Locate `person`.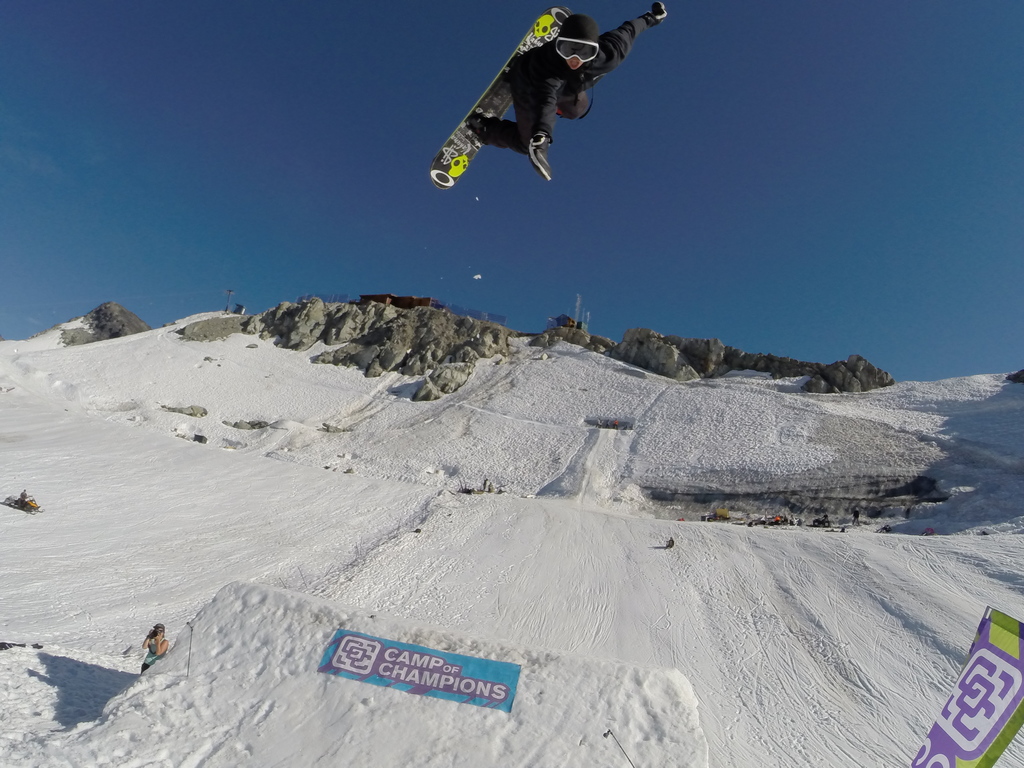
Bounding box: (880,524,895,534).
